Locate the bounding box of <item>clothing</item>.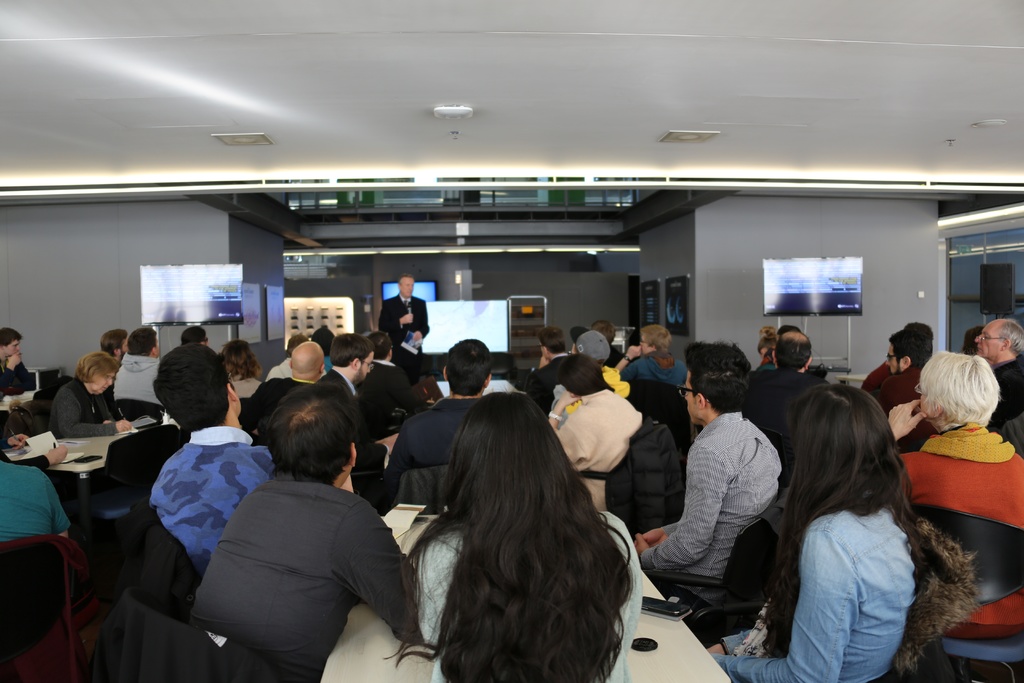
Bounding box: region(0, 523, 109, 682).
